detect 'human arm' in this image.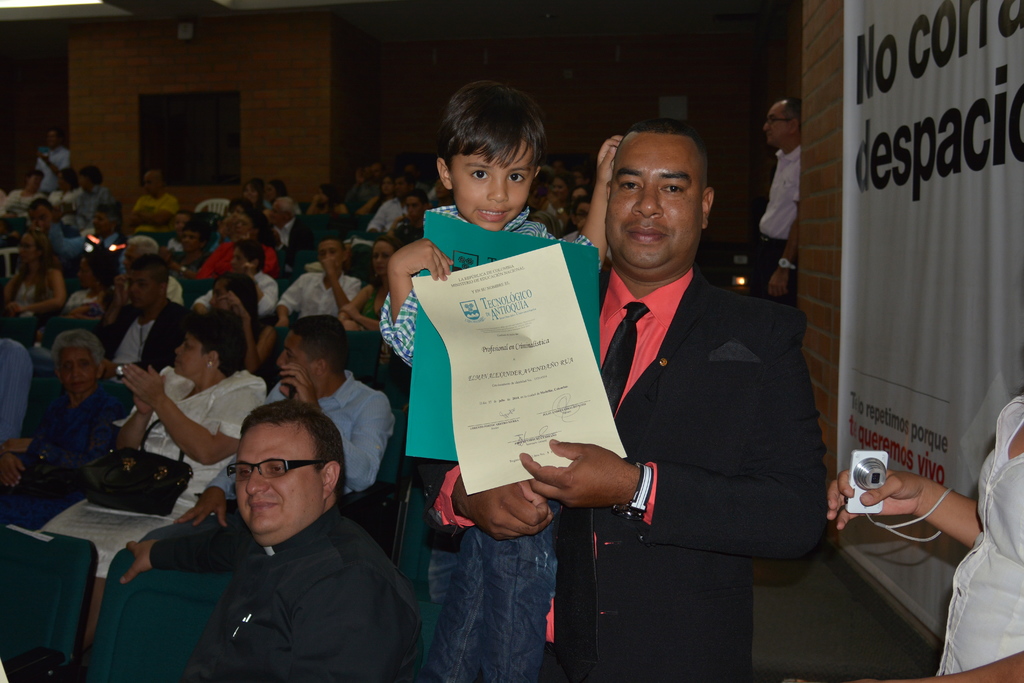
Detection: pyautogui.locateOnScreen(220, 290, 278, 371).
